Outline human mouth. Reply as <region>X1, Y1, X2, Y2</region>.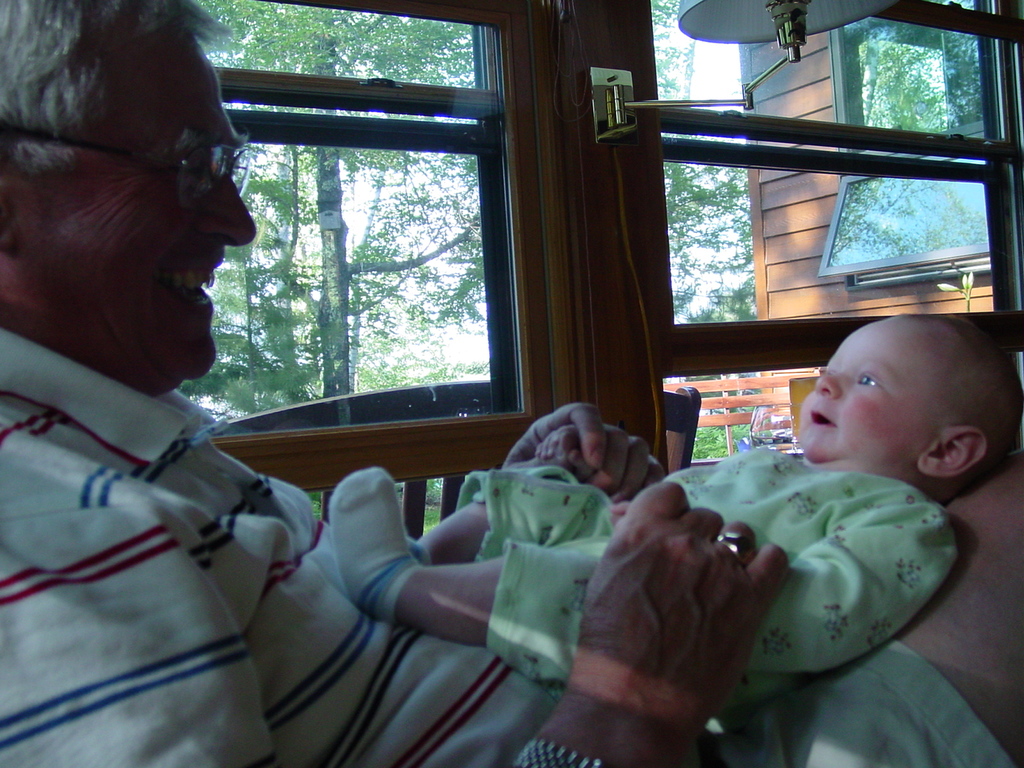
<region>147, 260, 220, 317</region>.
